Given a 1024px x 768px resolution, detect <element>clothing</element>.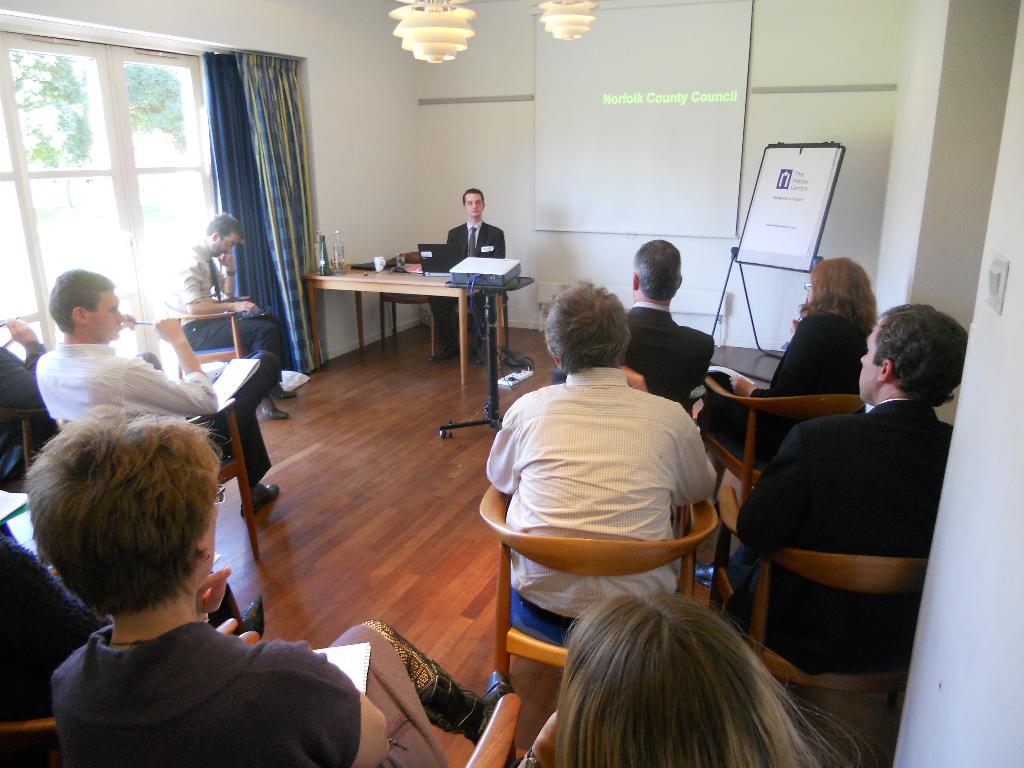
[733,397,947,666].
